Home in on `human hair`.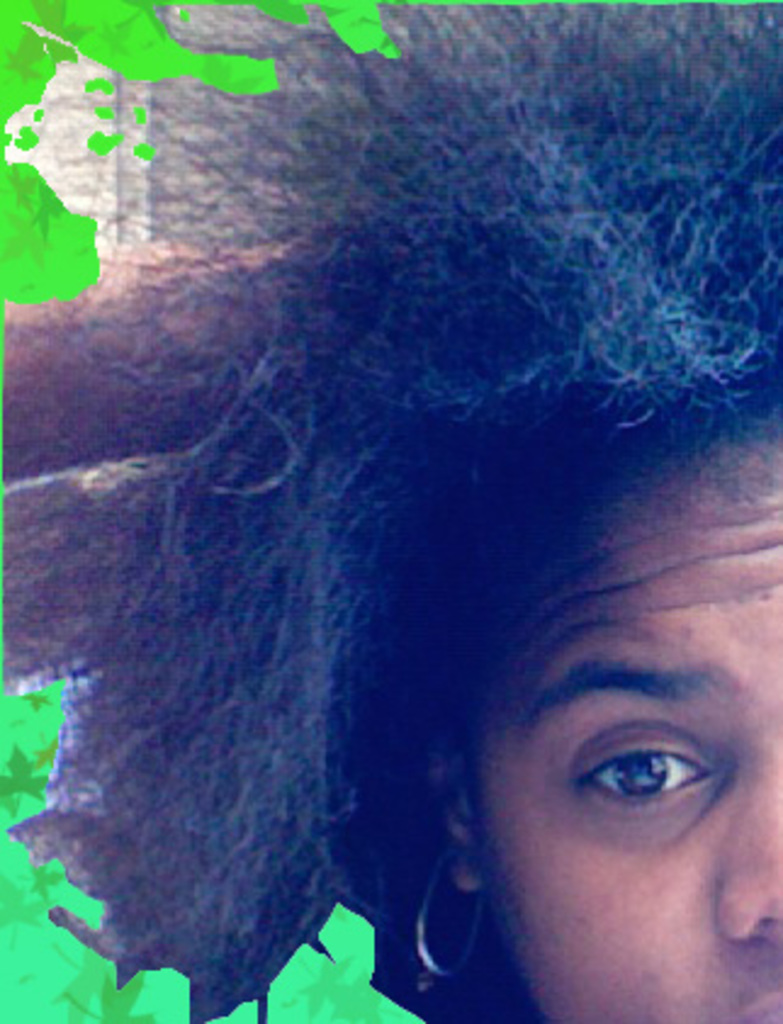
Homed in at 0, 0, 781, 1022.
